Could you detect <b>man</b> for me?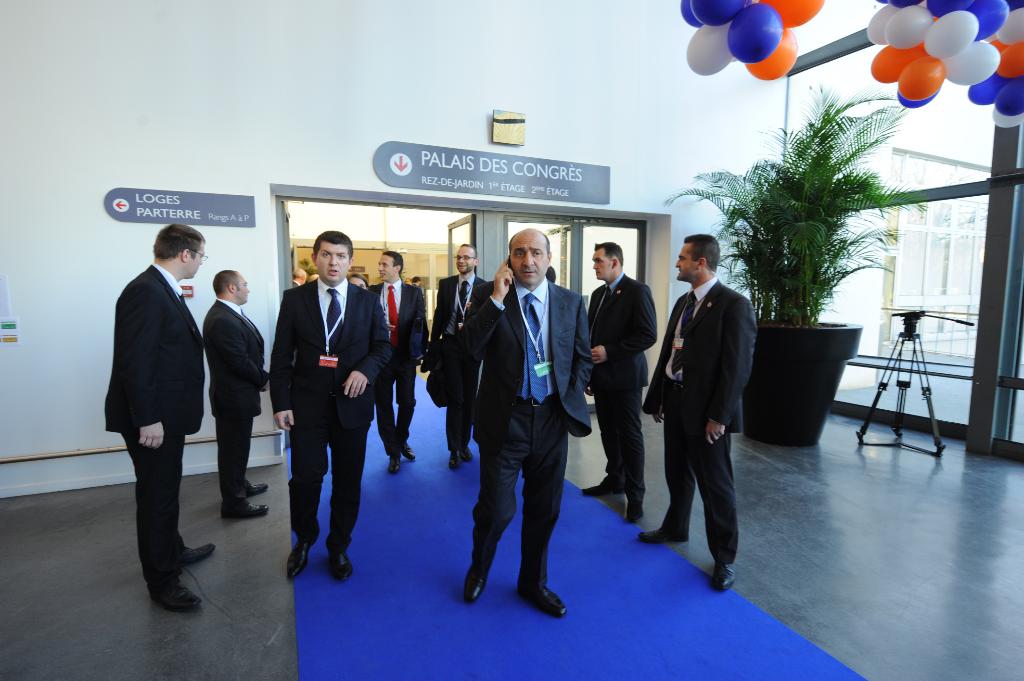
Detection result: {"left": 367, "top": 248, "right": 429, "bottom": 470}.
